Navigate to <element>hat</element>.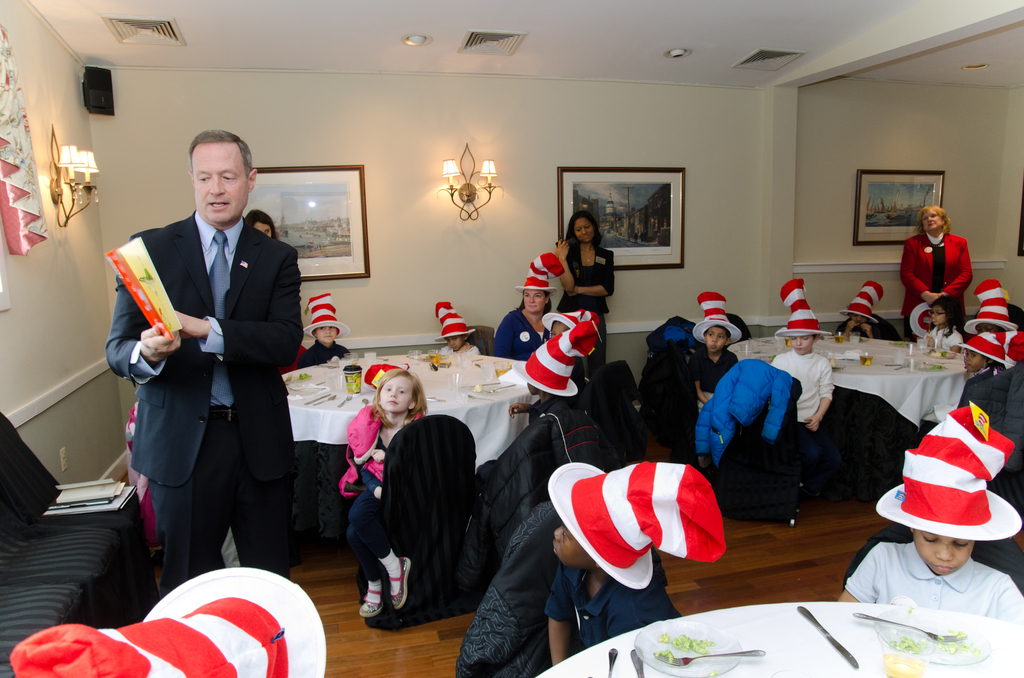
Navigation target: <region>436, 300, 475, 344</region>.
